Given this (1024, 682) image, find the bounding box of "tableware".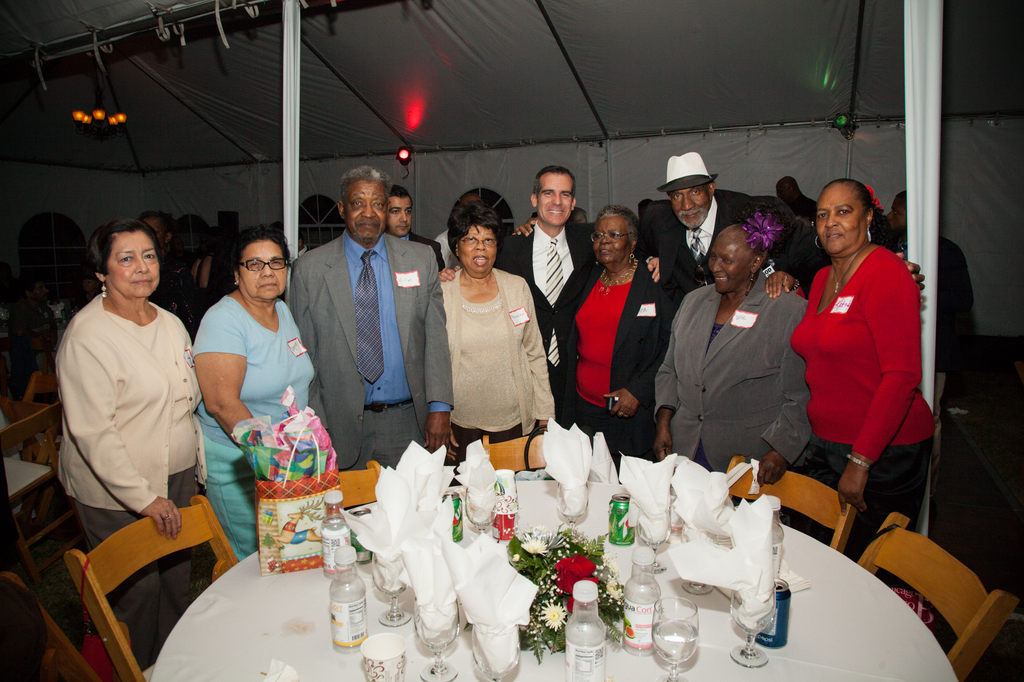
x1=360 y1=629 x2=406 y2=681.
